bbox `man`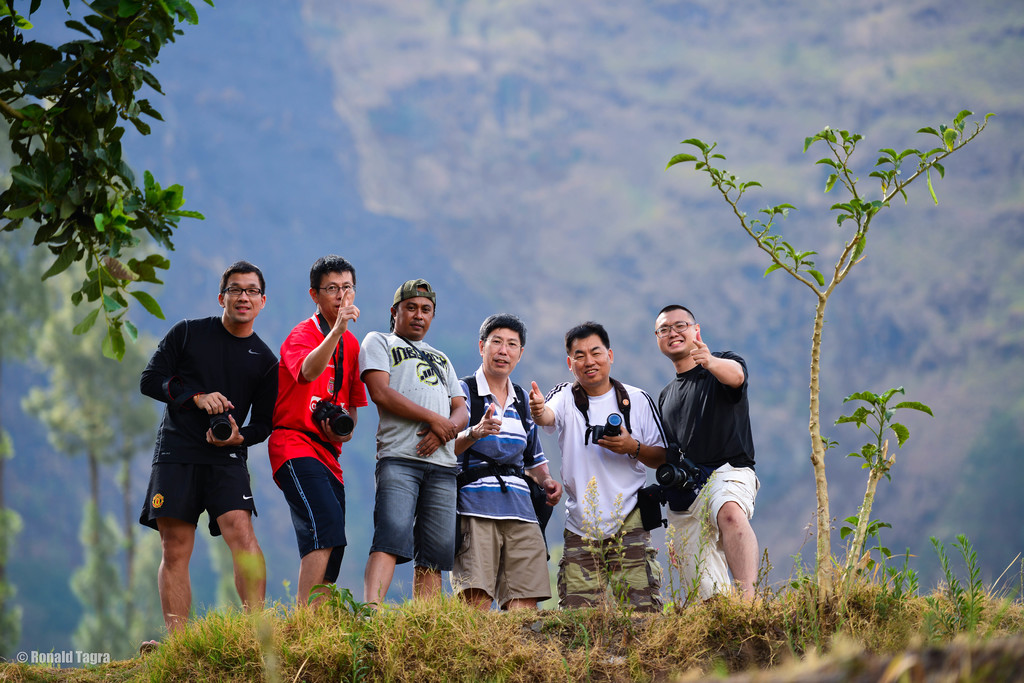
(x1=363, y1=278, x2=468, y2=611)
